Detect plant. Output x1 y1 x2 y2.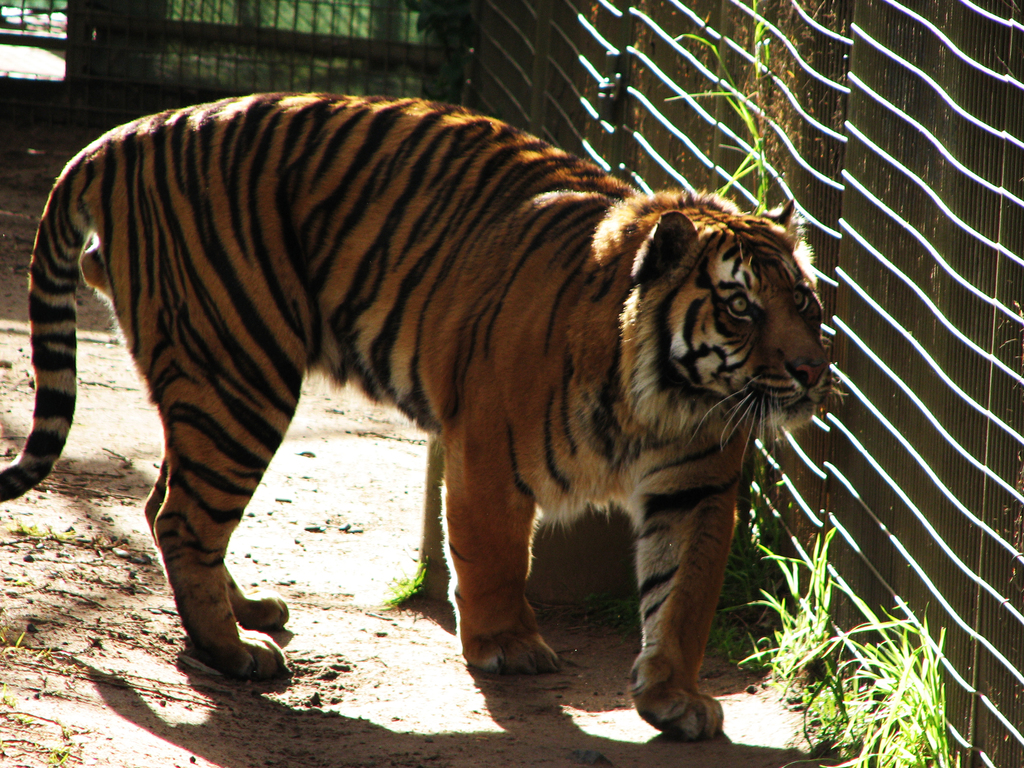
782 578 952 767.
